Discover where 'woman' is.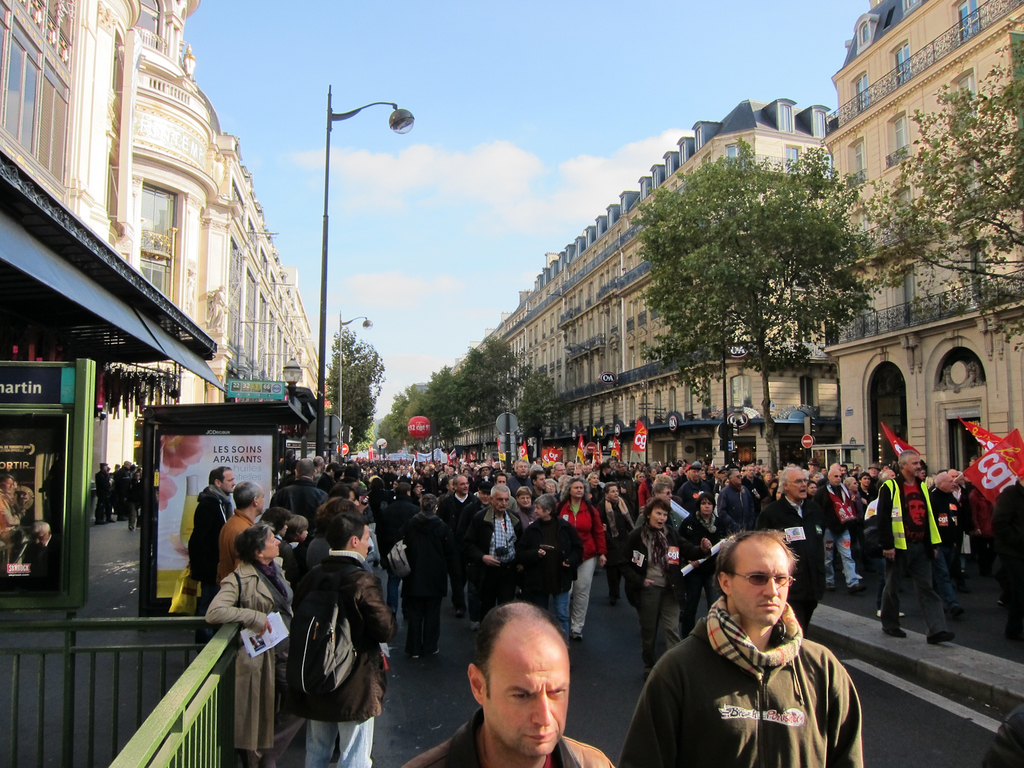
Discovered at detection(624, 500, 685, 677).
